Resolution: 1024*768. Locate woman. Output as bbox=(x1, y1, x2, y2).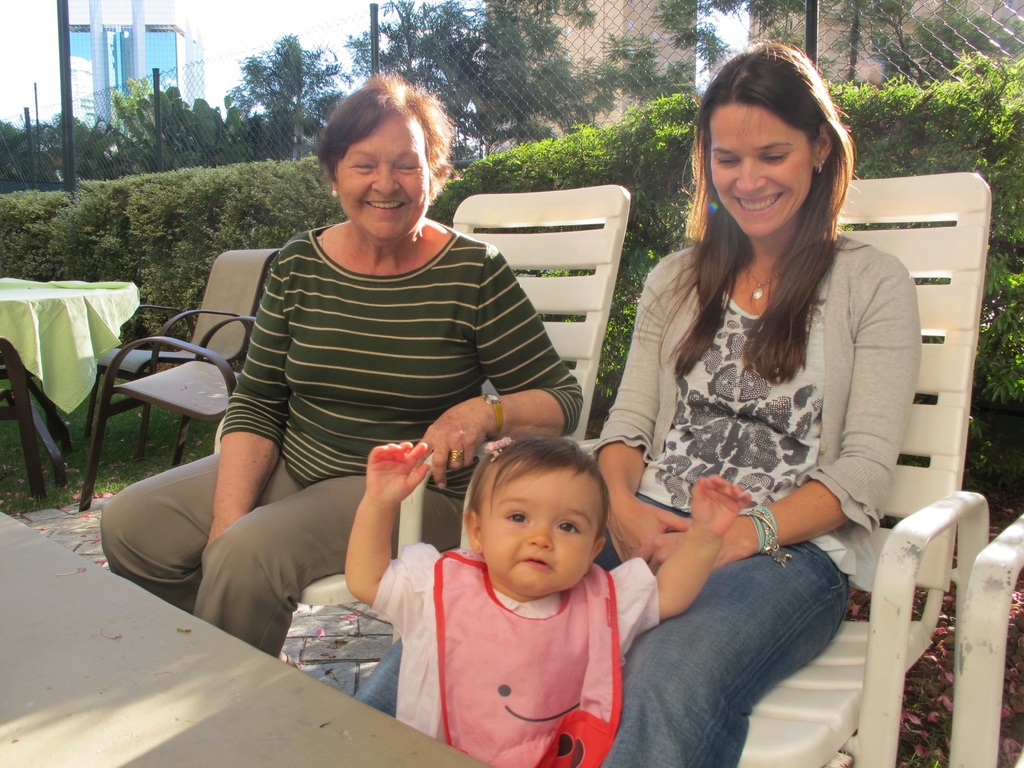
bbox=(100, 69, 584, 659).
